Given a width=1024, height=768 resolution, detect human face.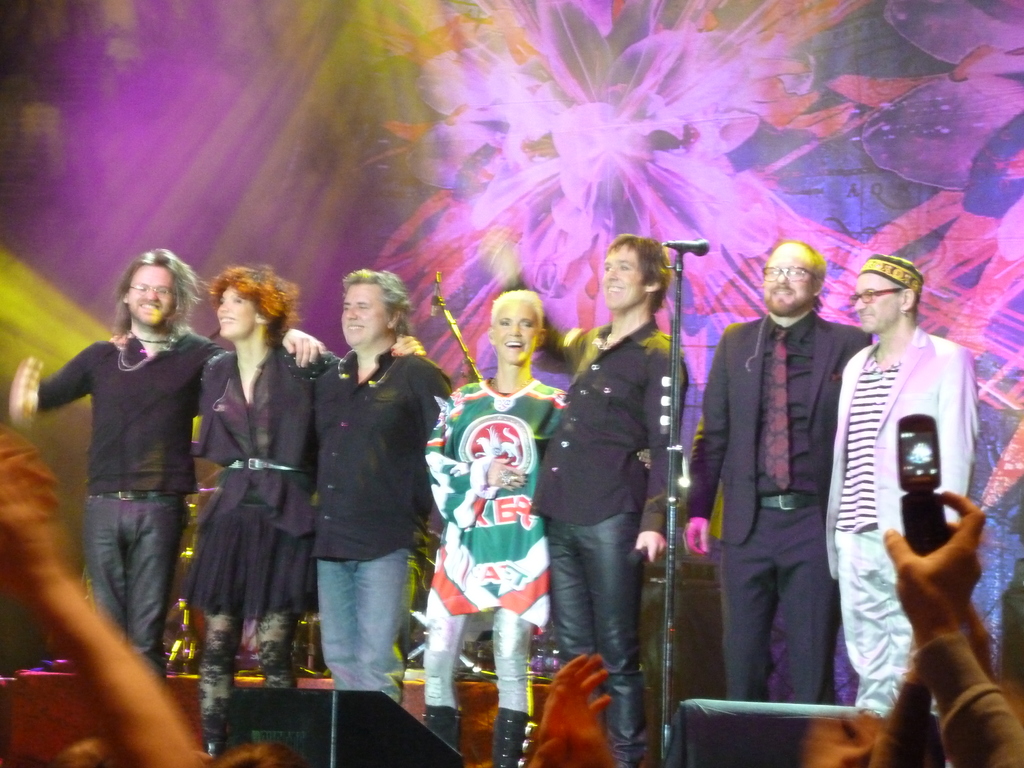
locate(492, 300, 536, 364).
